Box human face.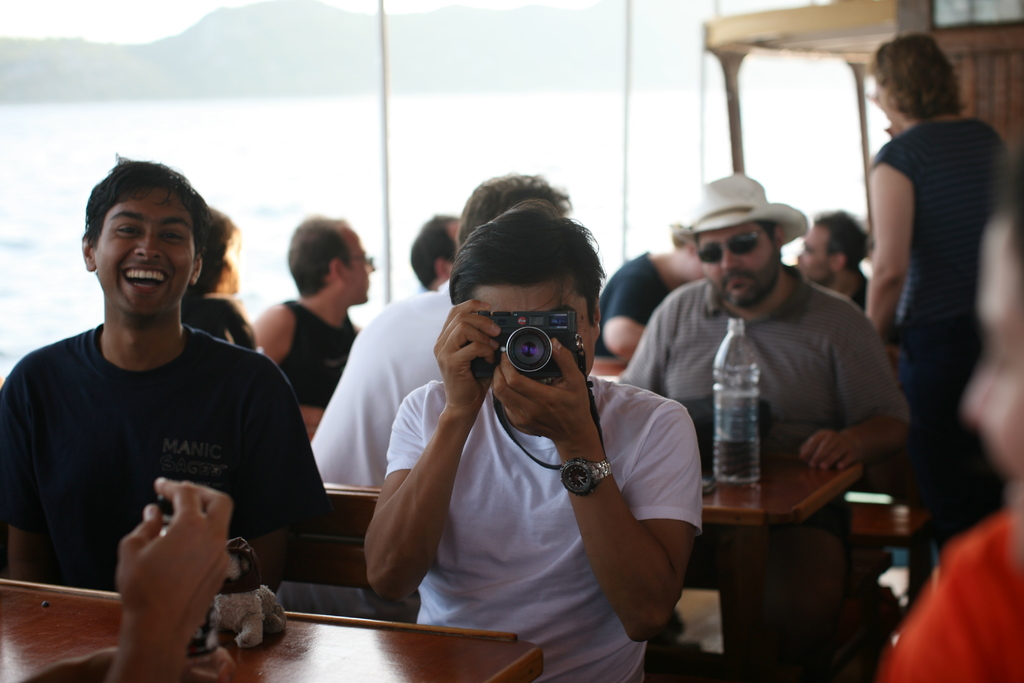
[x1=94, y1=190, x2=203, y2=313].
